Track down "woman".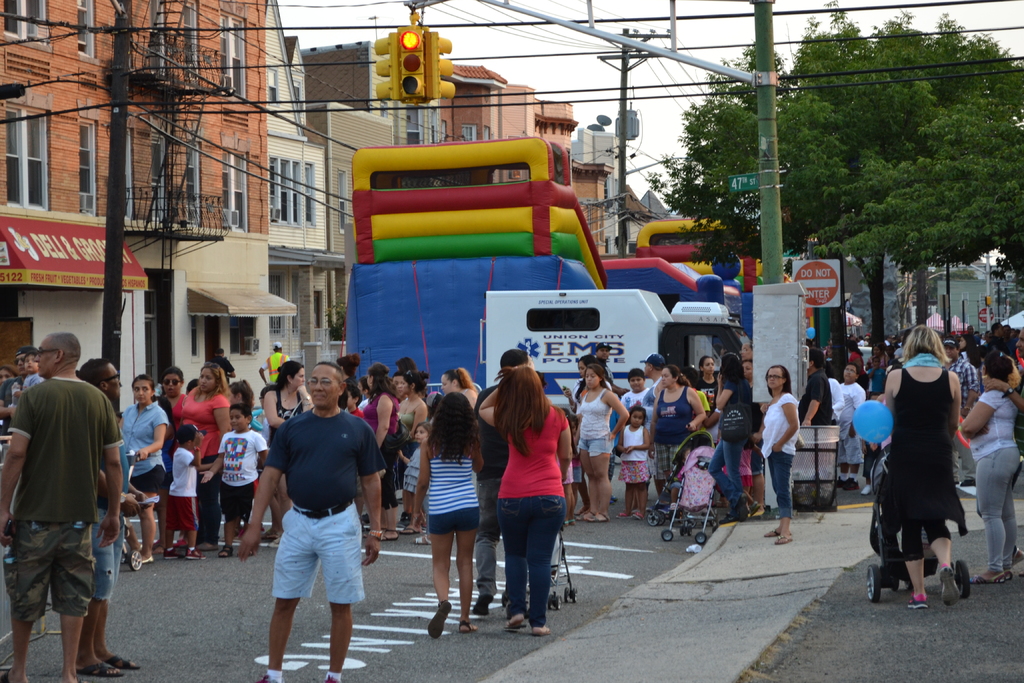
Tracked to (x1=877, y1=324, x2=971, y2=611).
